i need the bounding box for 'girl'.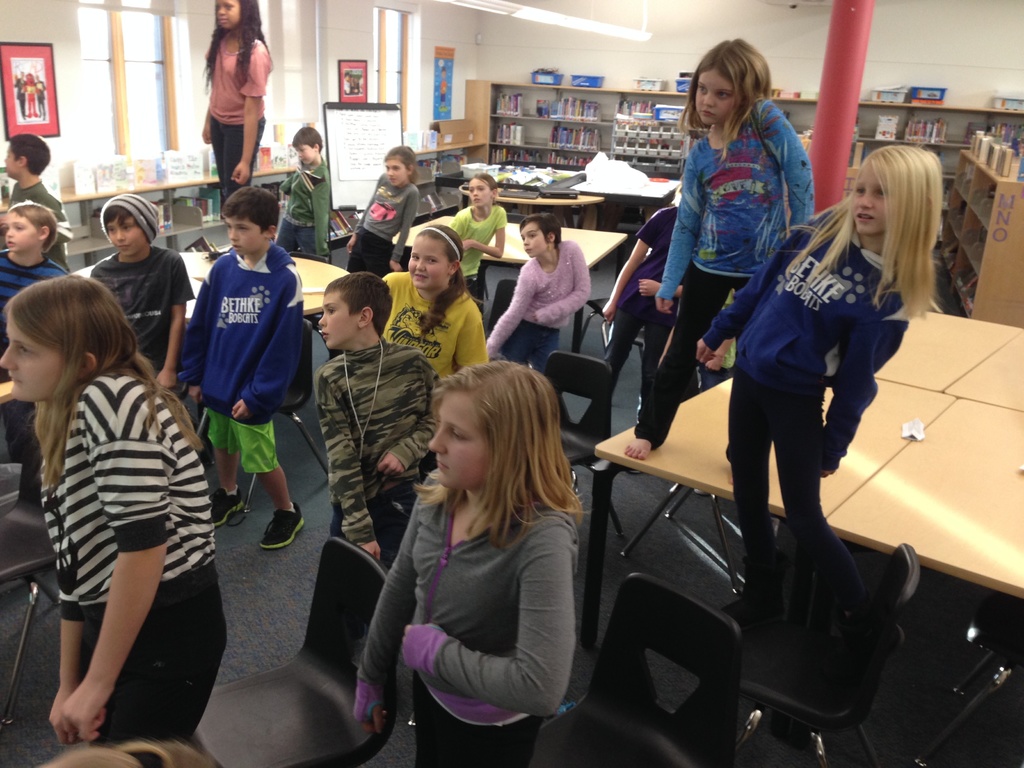
Here it is: 622, 48, 818, 457.
